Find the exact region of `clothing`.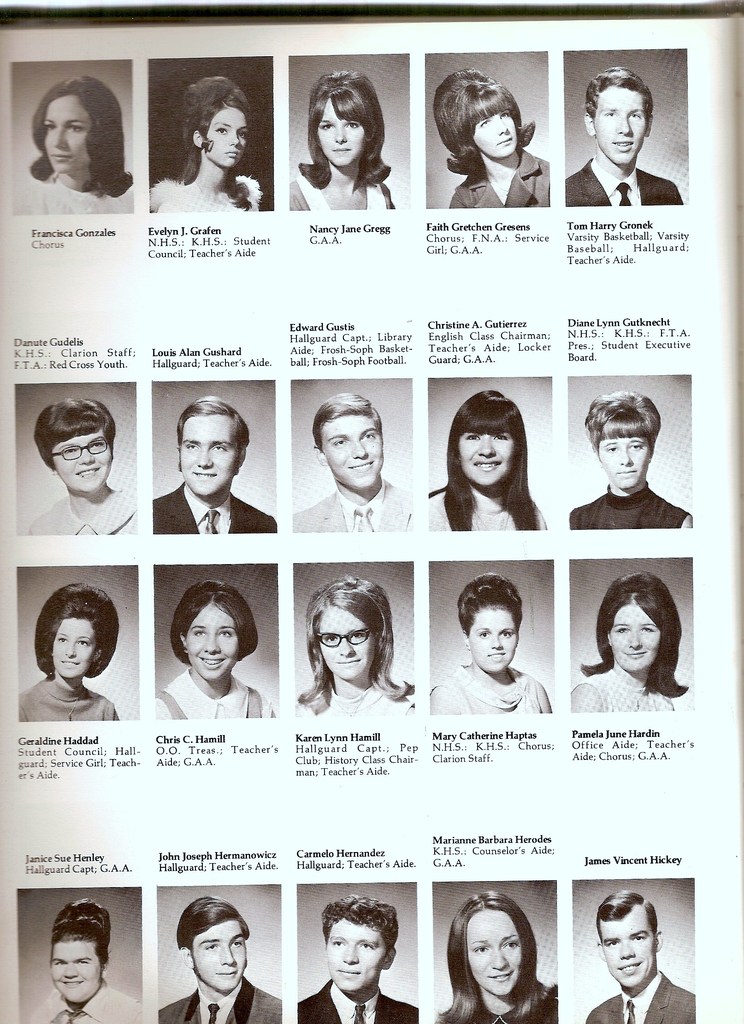
Exact region: select_region(570, 484, 692, 531).
